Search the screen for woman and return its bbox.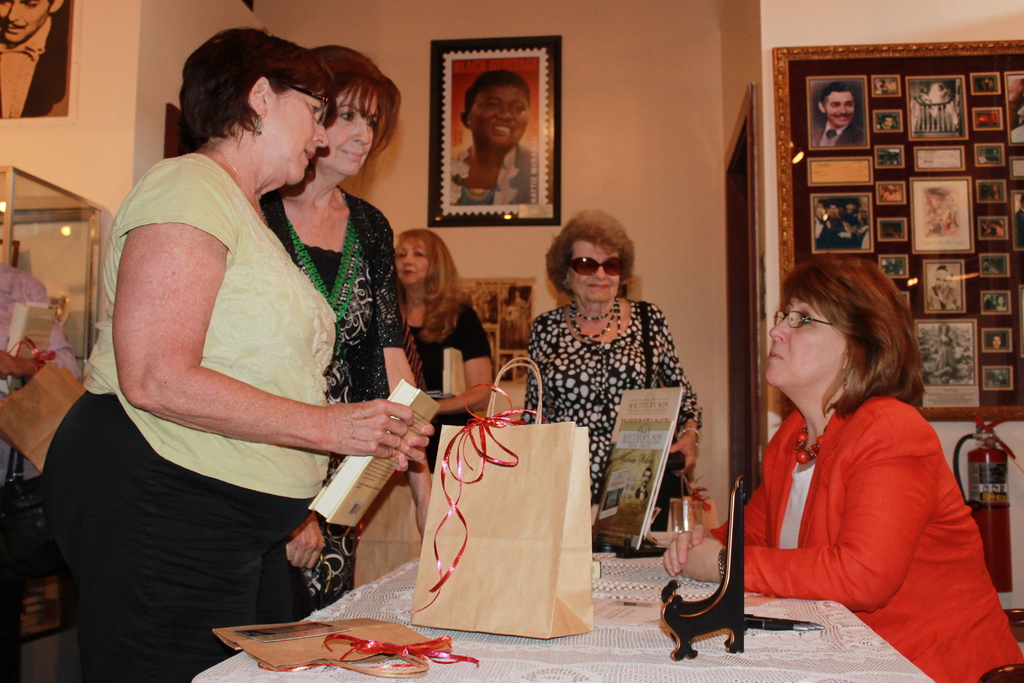
Found: rect(518, 209, 705, 539).
